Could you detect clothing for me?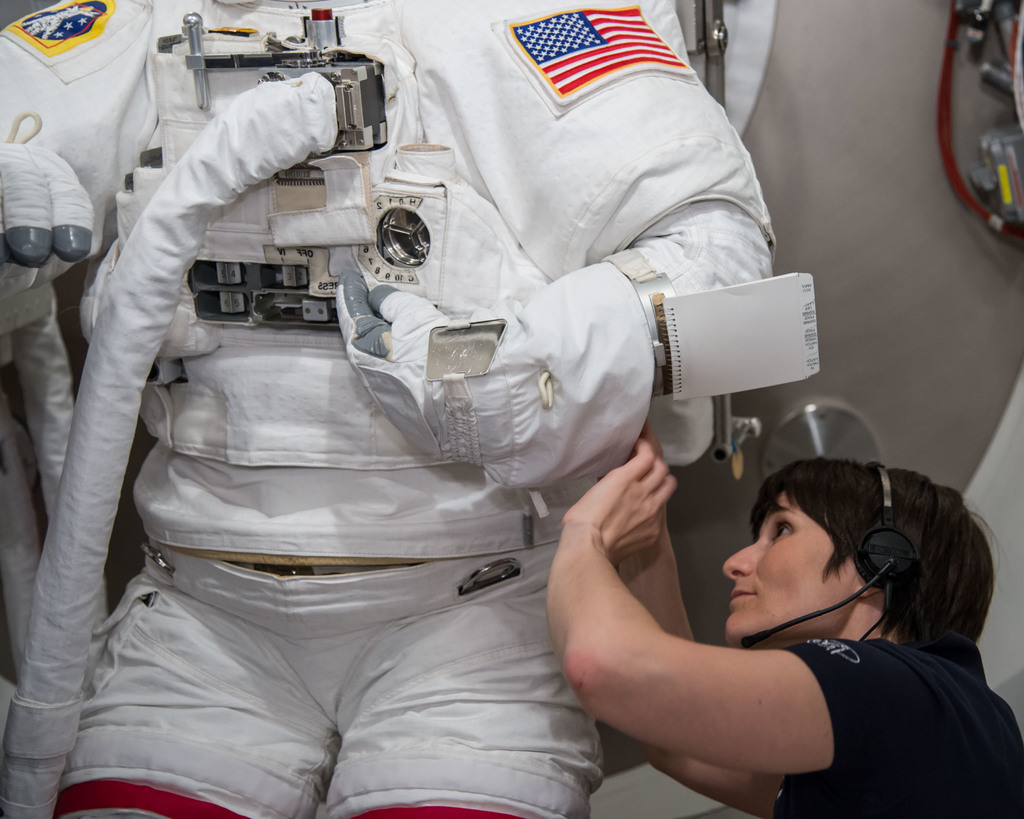
Detection result: 776/635/1023/818.
